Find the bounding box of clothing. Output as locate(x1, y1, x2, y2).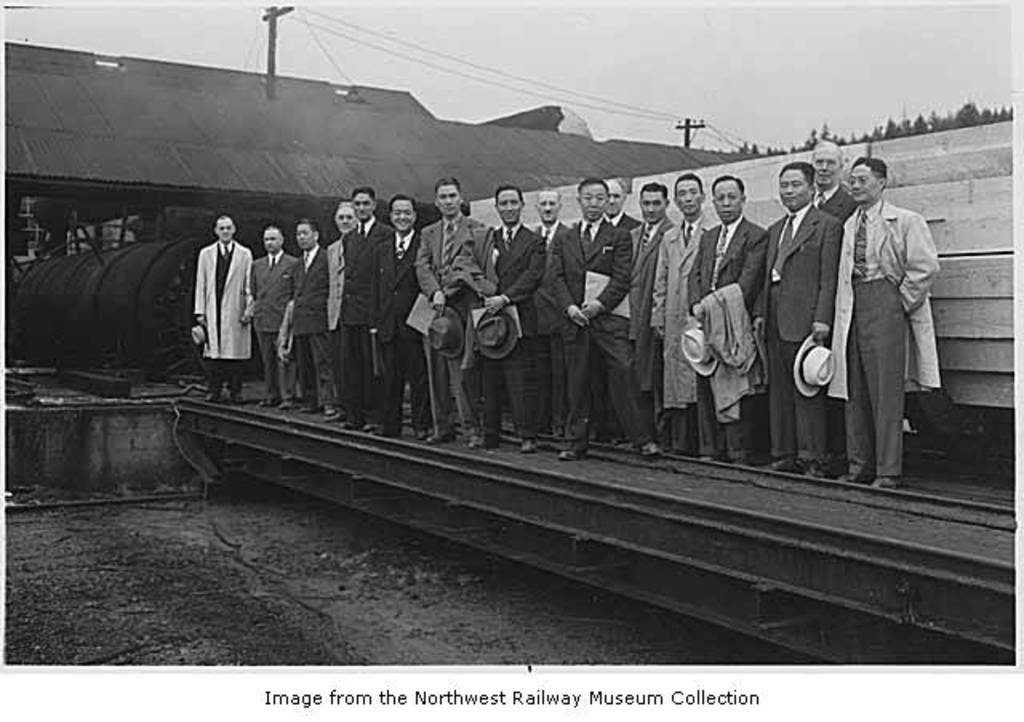
locate(386, 227, 422, 416).
